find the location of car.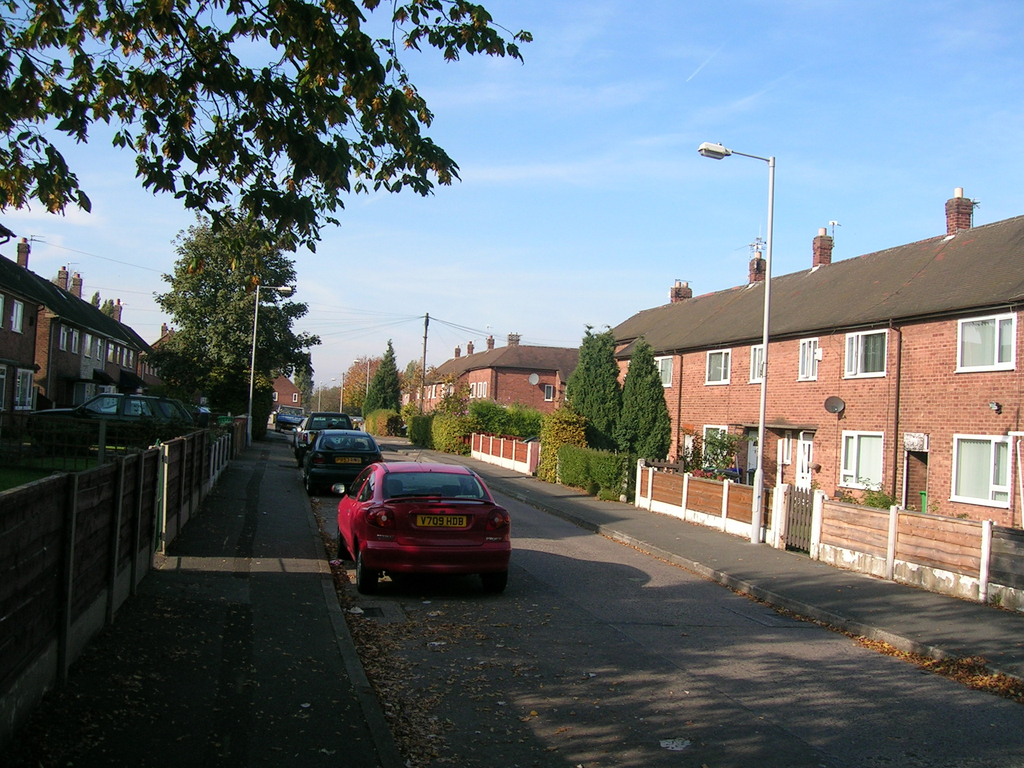
Location: [18,395,198,450].
